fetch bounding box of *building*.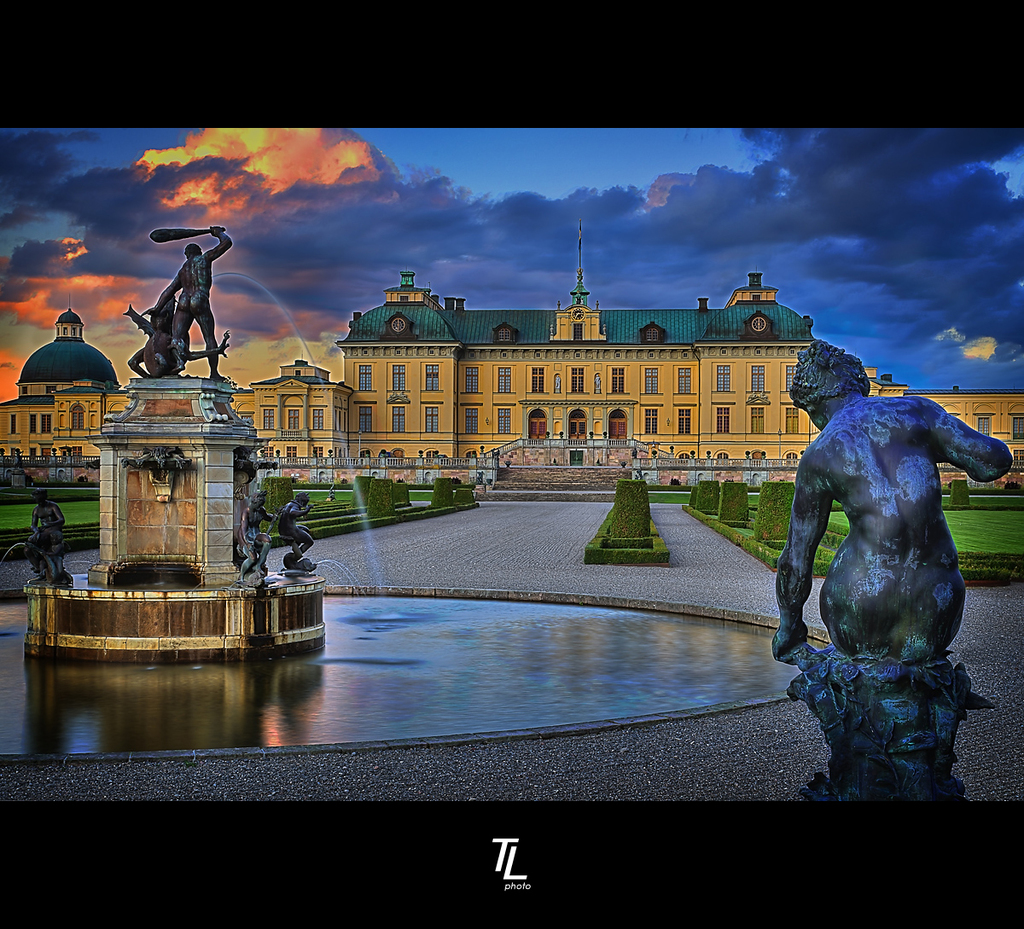
Bbox: 0:218:1023:479.
